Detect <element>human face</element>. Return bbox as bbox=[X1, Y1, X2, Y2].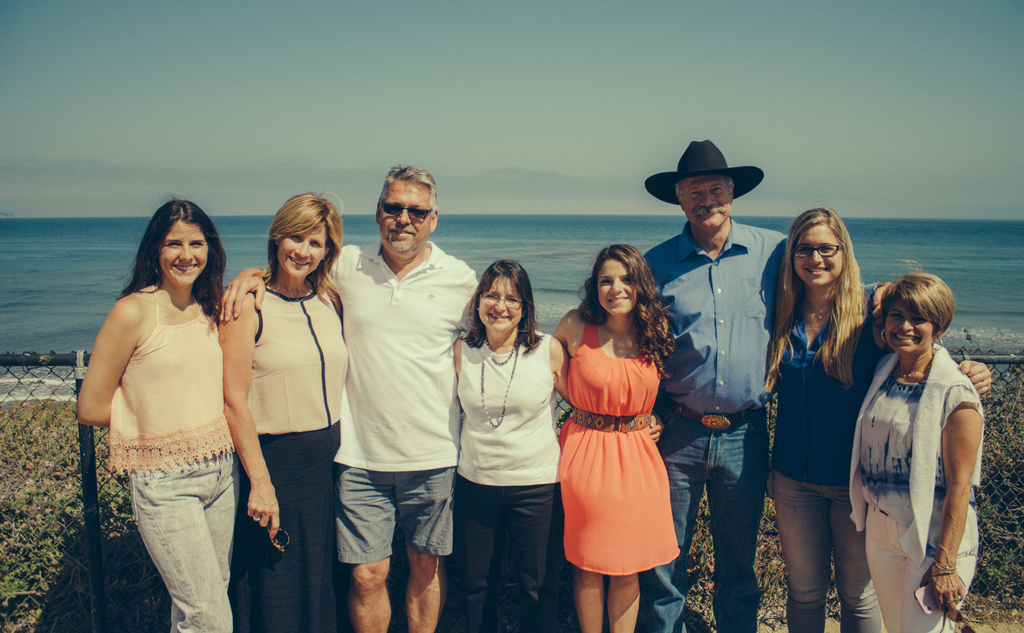
bbox=[795, 222, 845, 285].
